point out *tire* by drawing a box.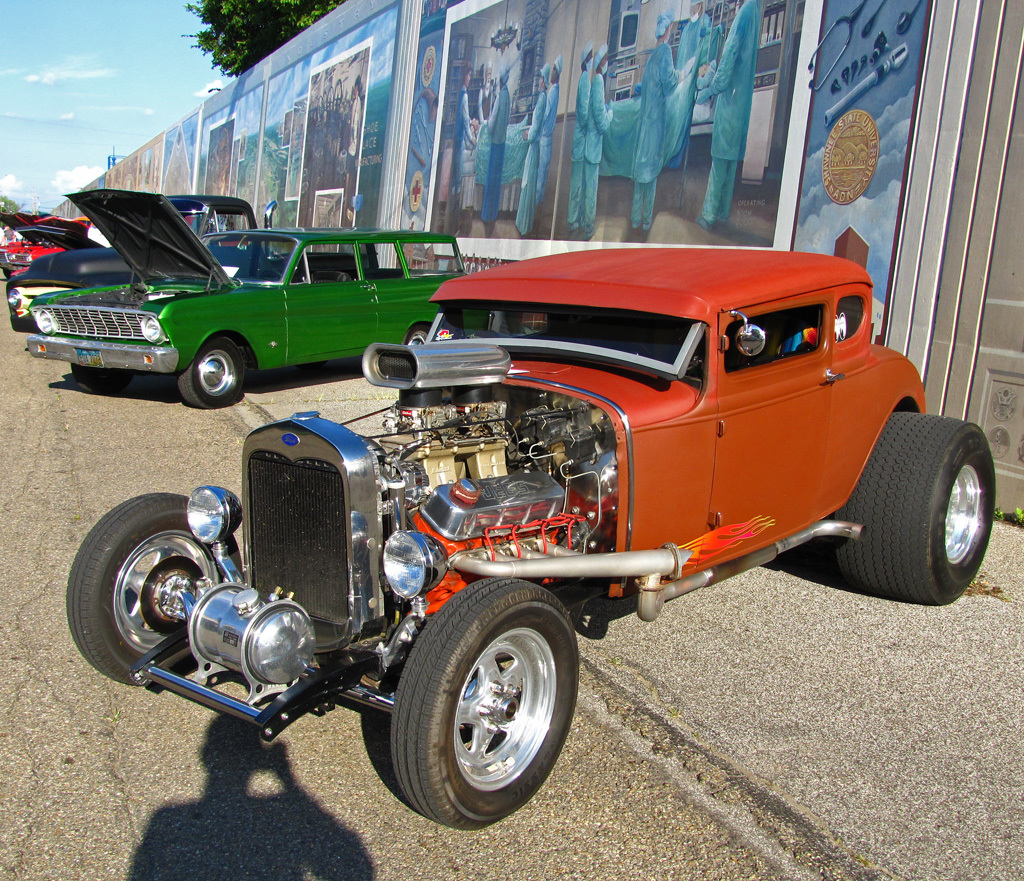
locate(403, 321, 438, 348).
